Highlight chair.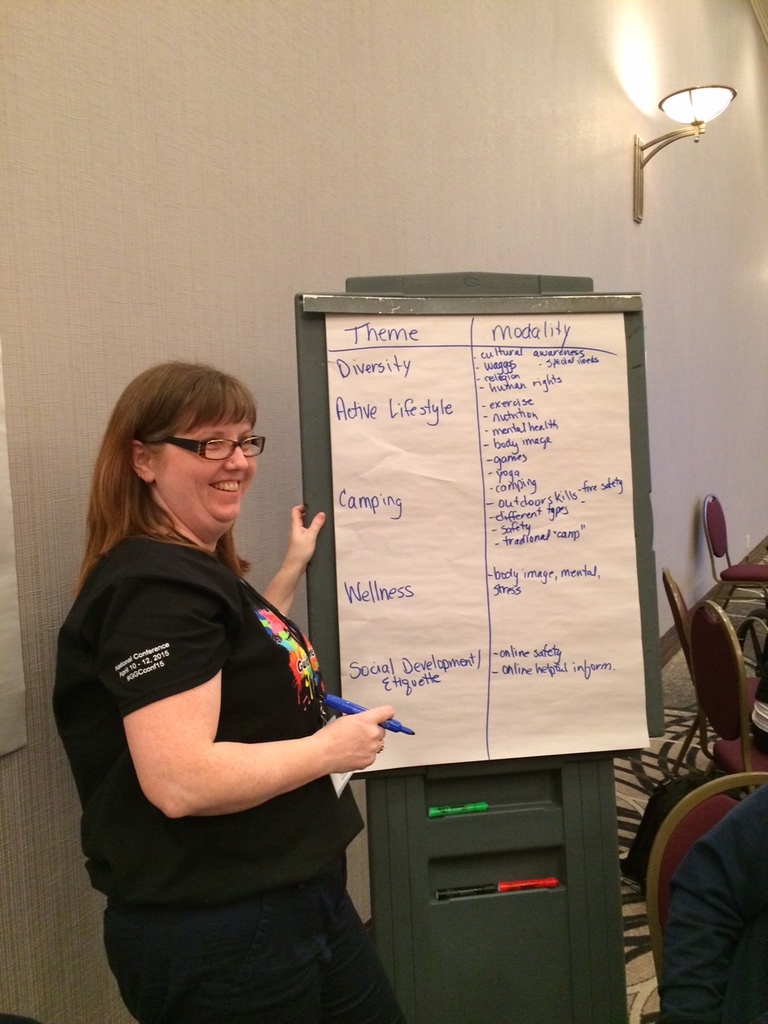
Highlighted region: l=654, t=566, r=721, b=773.
